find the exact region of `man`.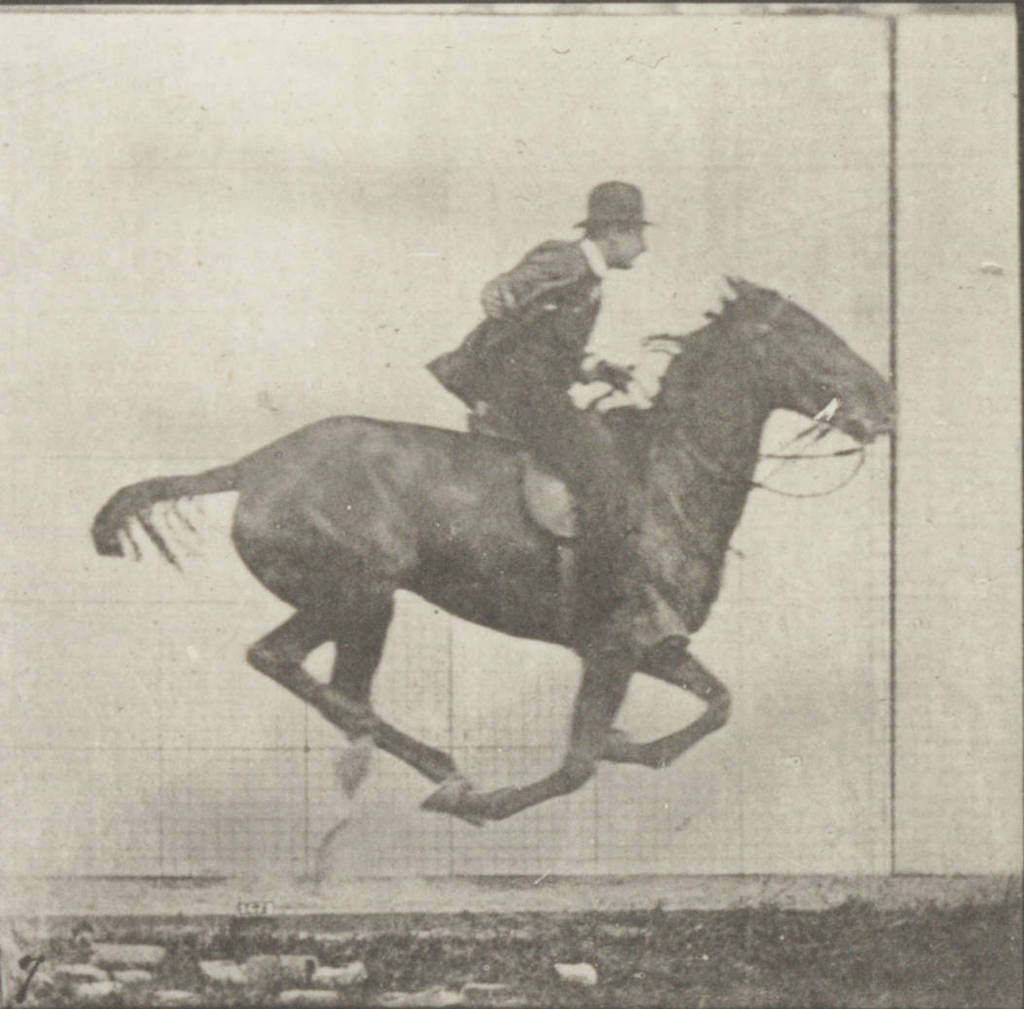
Exact region: (x1=422, y1=180, x2=622, y2=661).
